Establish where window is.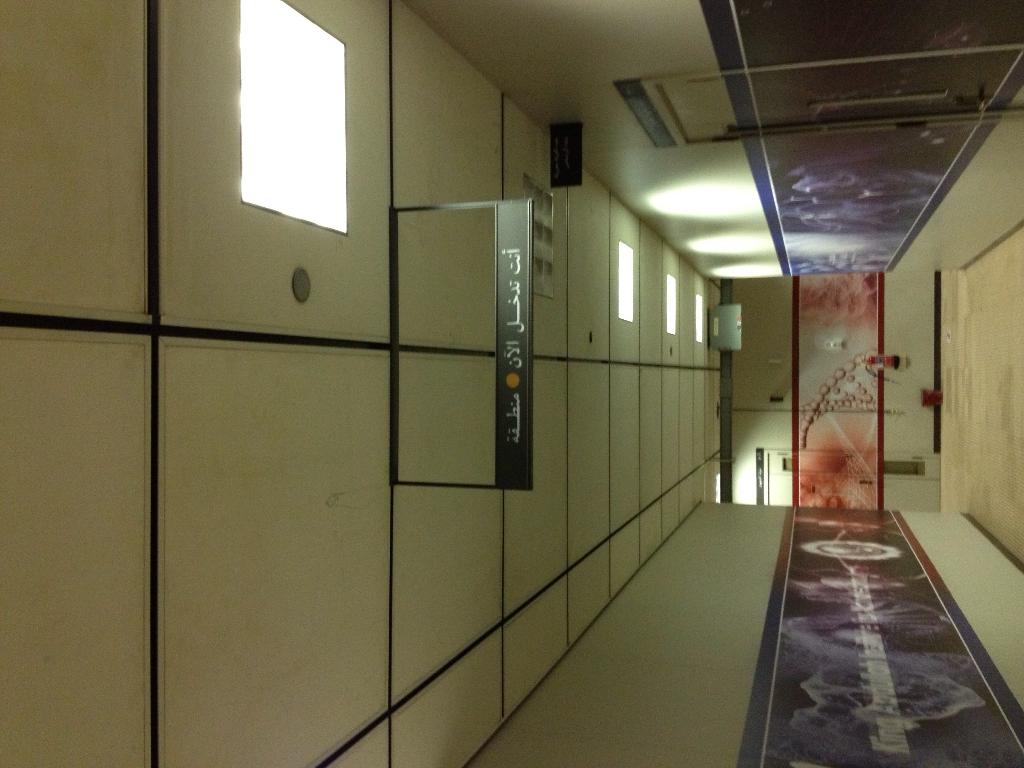
Established at x1=235 y1=0 x2=349 y2=241.
